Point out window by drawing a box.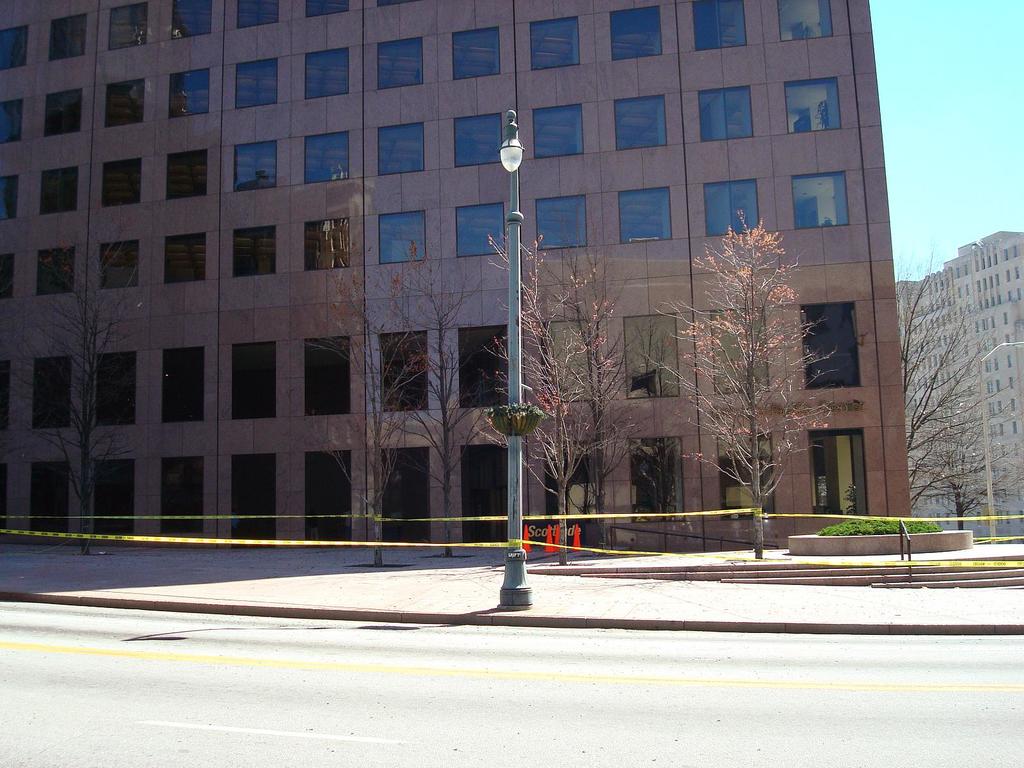
rect(625, 312, 680, 393).
